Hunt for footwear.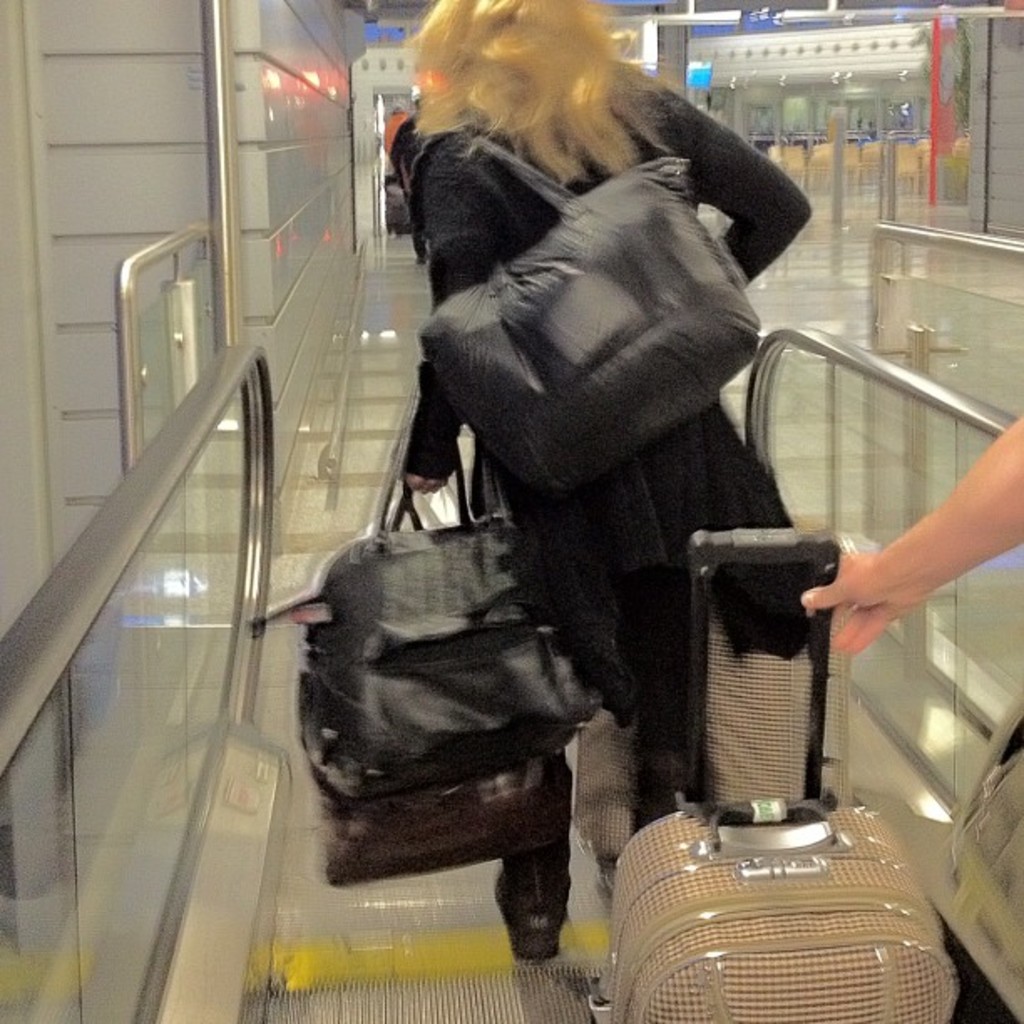
Hunted down at (487,878,569,962).
